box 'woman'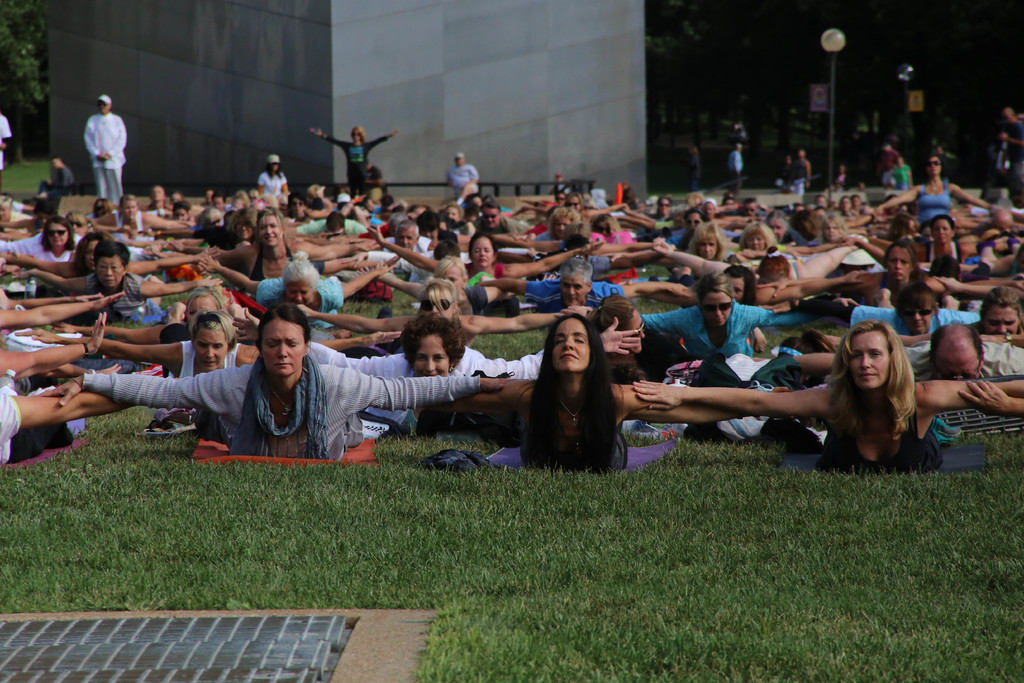
[307,124,396,198]
